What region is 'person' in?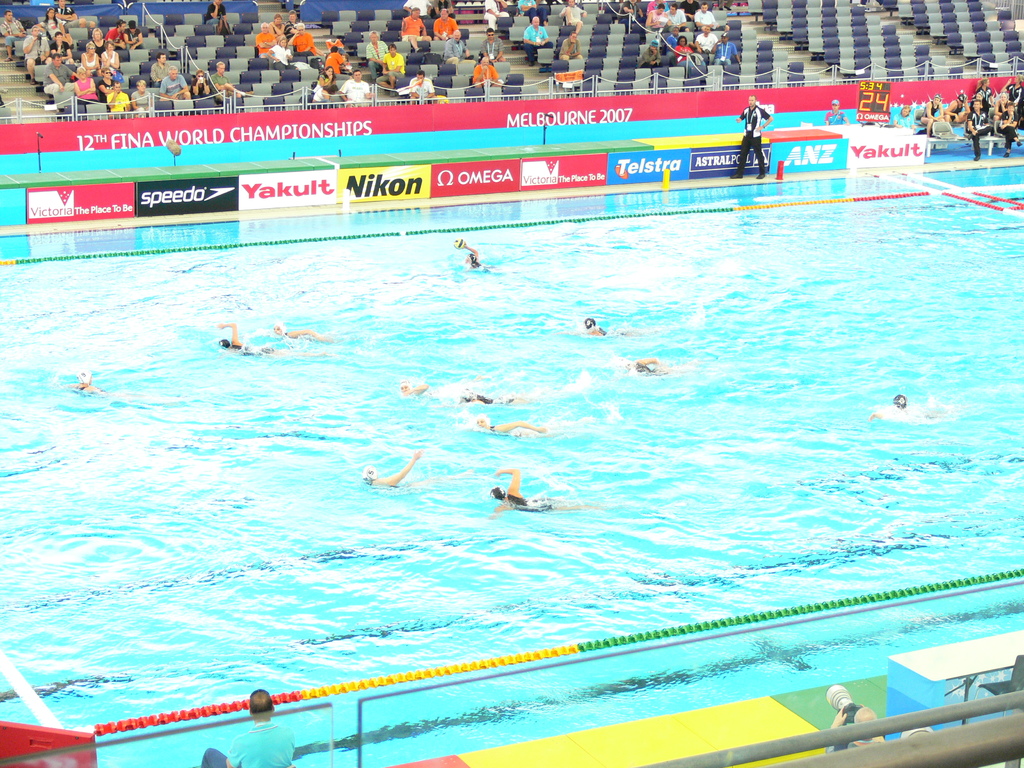
[218,323,327,358].
